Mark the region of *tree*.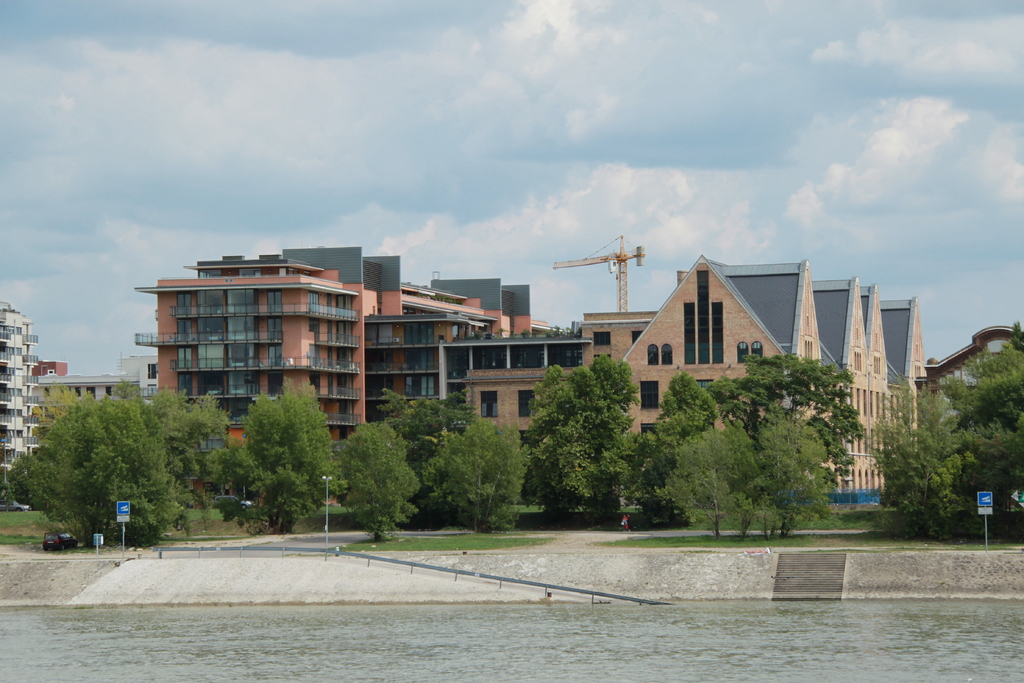
Region: {"x1": 431, "y1": 423, "x2": 523, "y2": 532}.
